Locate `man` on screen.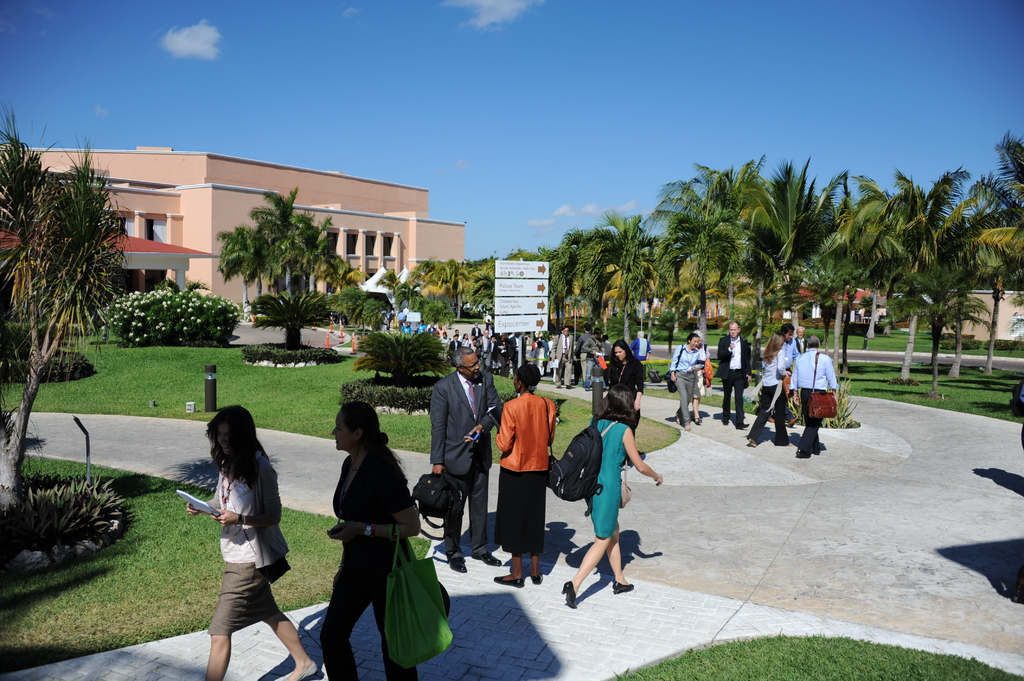
On screen at [794,328,807,356].
